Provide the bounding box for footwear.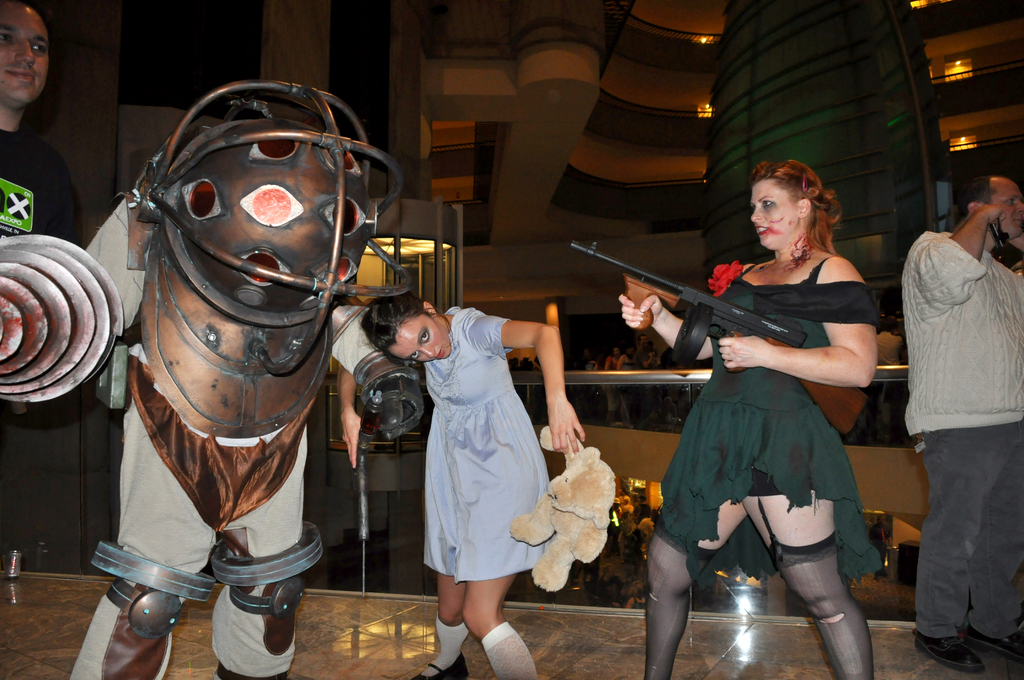
x1=911 y1=630 x2=985 y2=675.
